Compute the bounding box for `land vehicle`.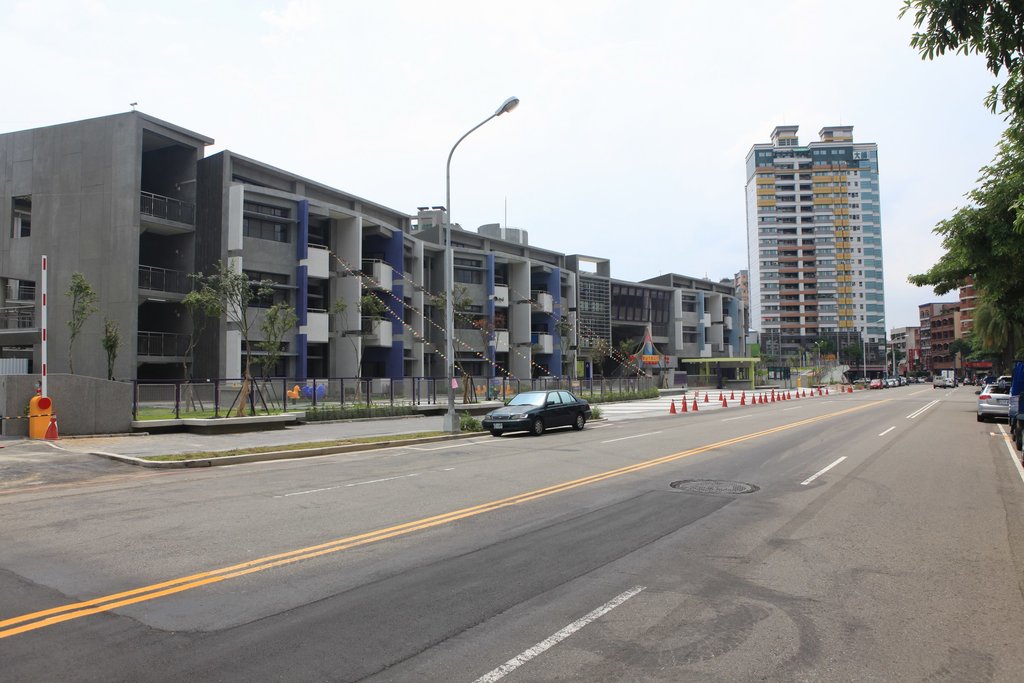
BBox(854, 377, 866, 382).
